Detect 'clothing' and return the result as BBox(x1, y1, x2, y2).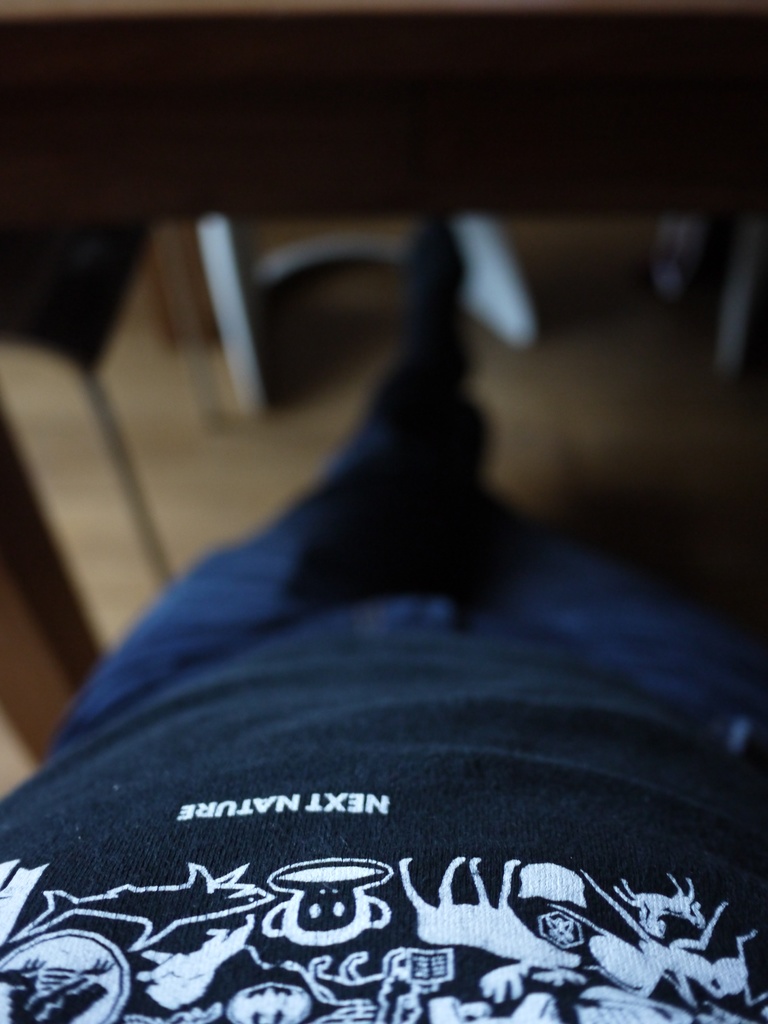
BBox(7, 226, 705, 1023).
